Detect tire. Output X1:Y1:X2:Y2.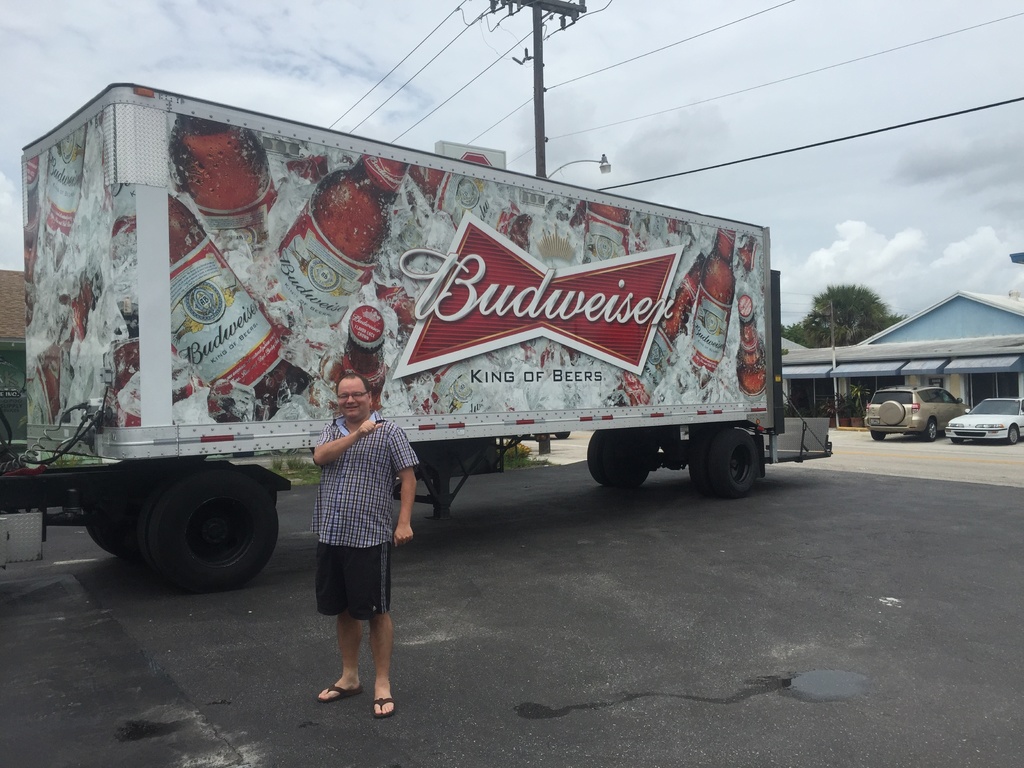
951:440:964:445.
